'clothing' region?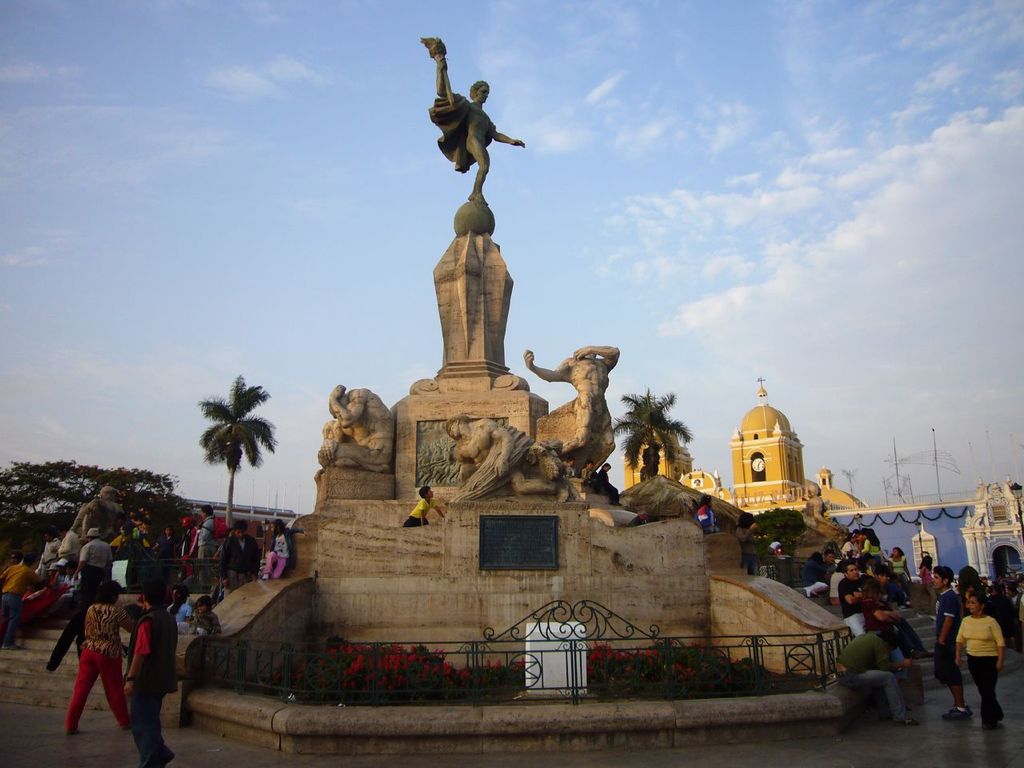
<region>581, 466, 594, 483</region>
